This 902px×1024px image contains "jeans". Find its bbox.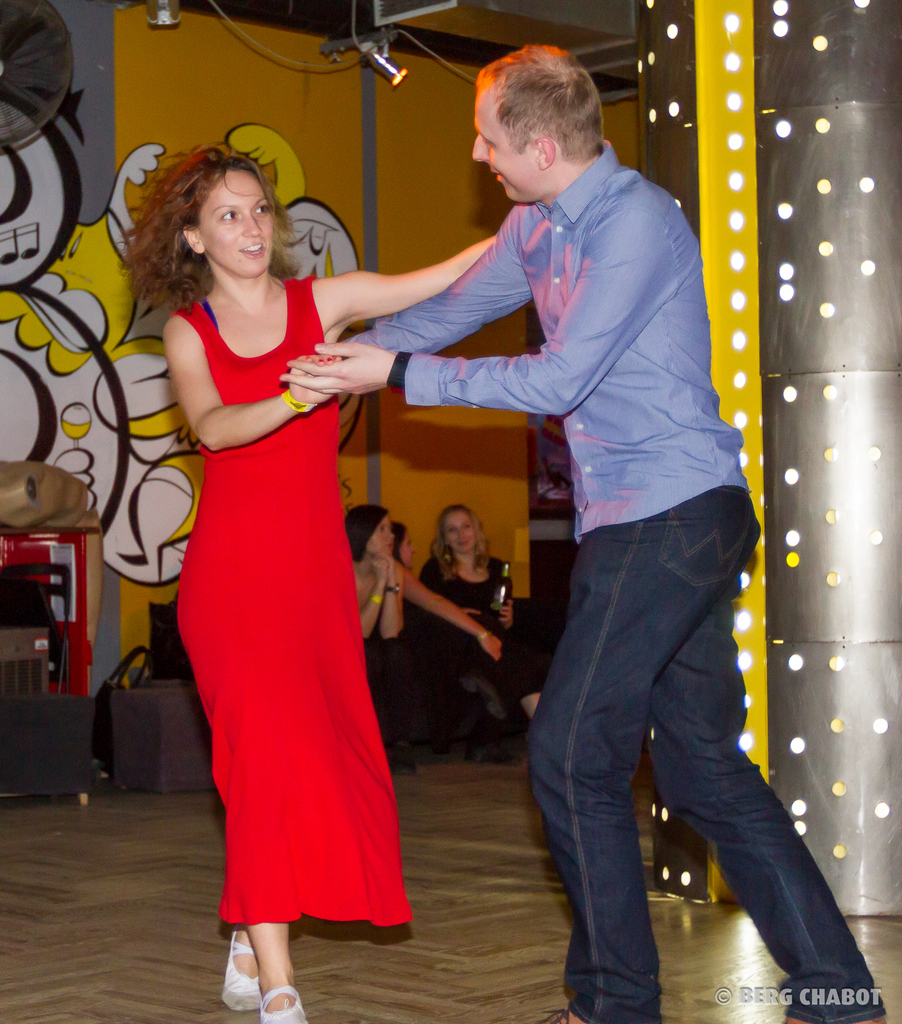
left=525, top=488, right=890, bottom=1023.
